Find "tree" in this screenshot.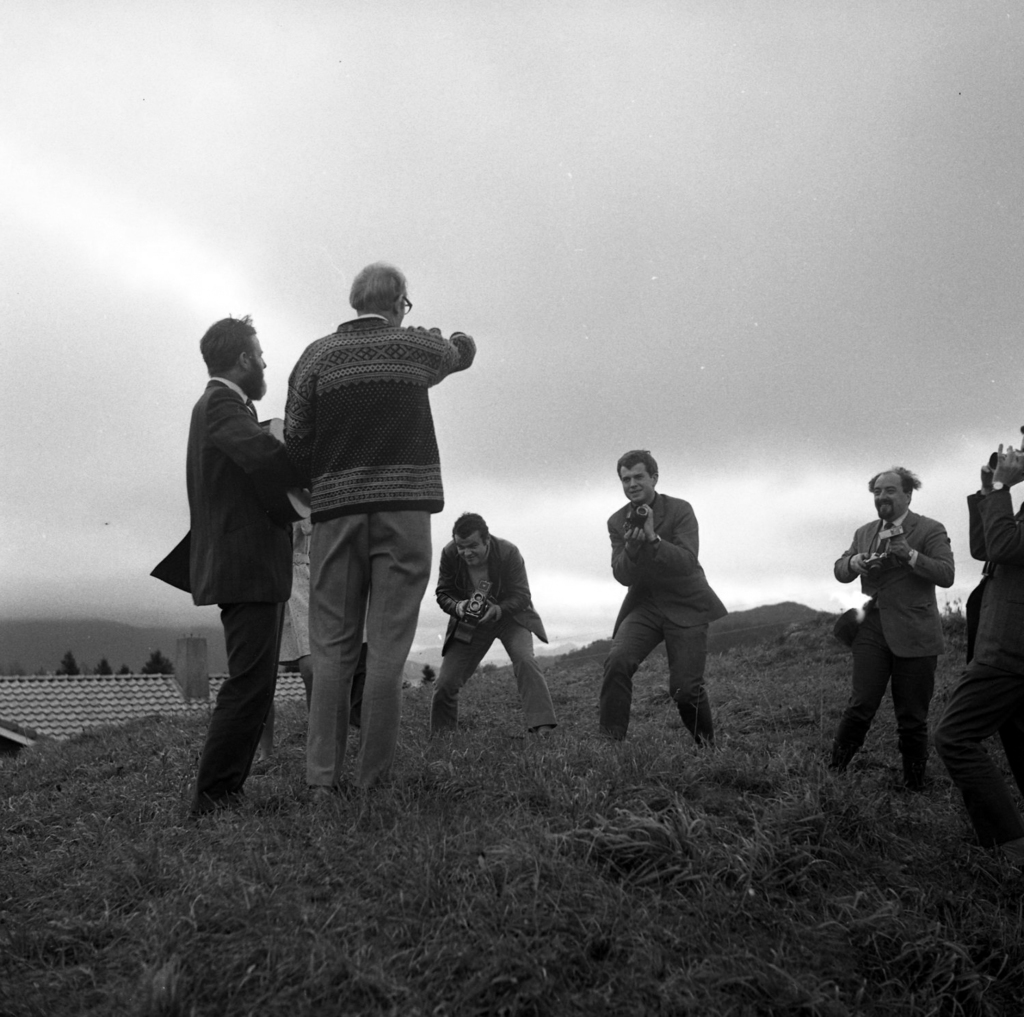
The bounding box for "tree" is [97,660,121,682].
